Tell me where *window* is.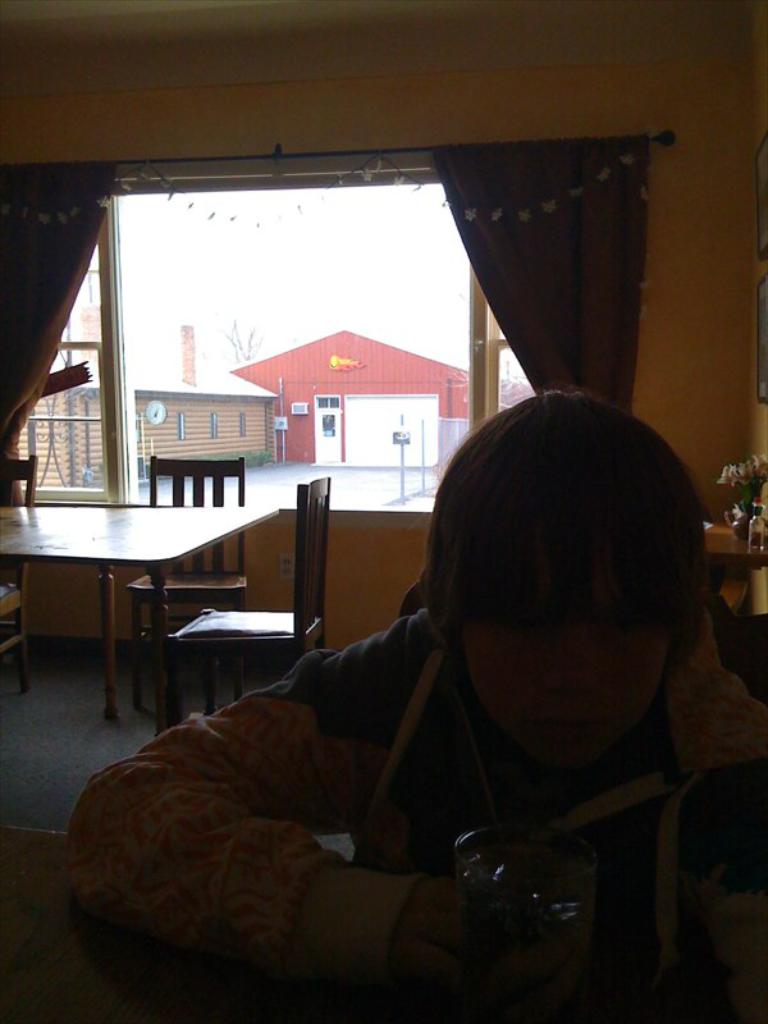
*window* is at select_region(46, 164, 547, 497).
